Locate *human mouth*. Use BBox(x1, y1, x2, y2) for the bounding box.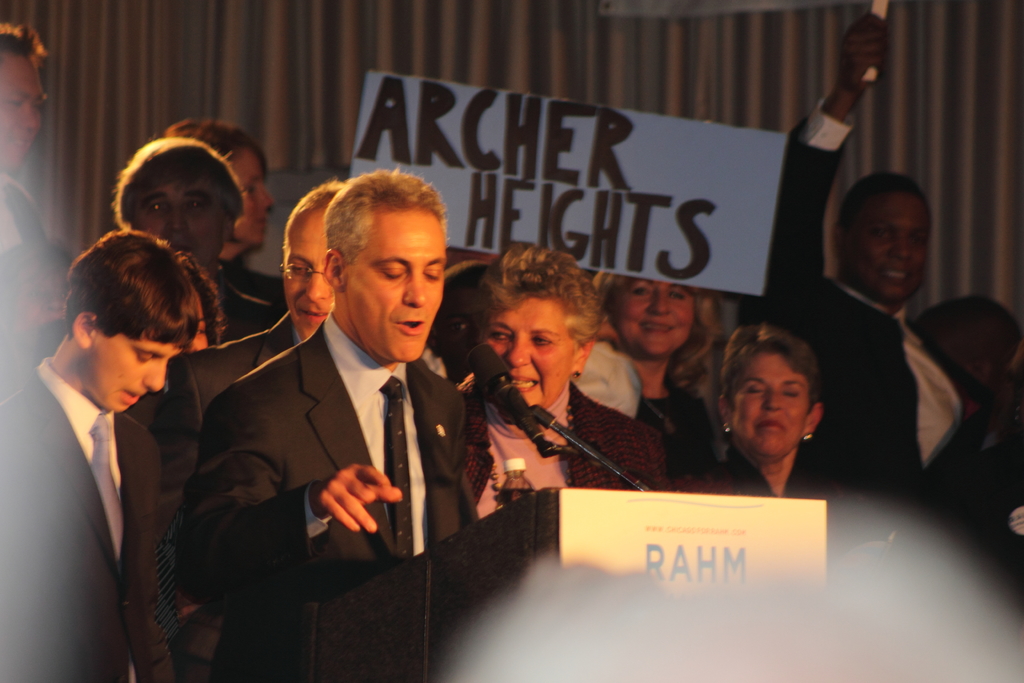
BBox(509, 372, 540, 392).
